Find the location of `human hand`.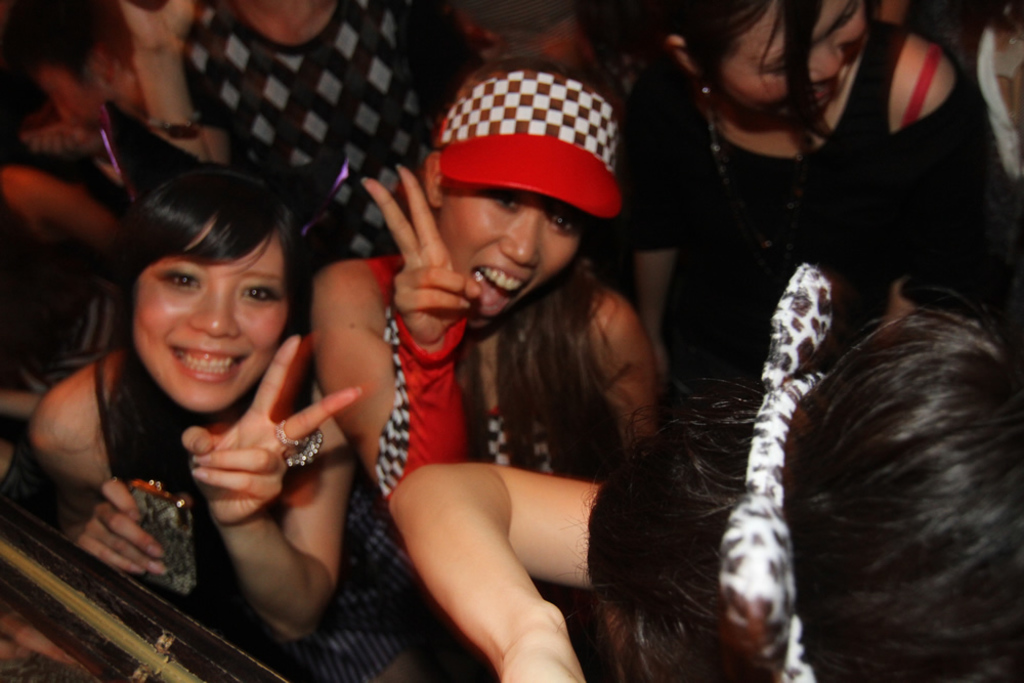
Location: 642 335 669 405.
